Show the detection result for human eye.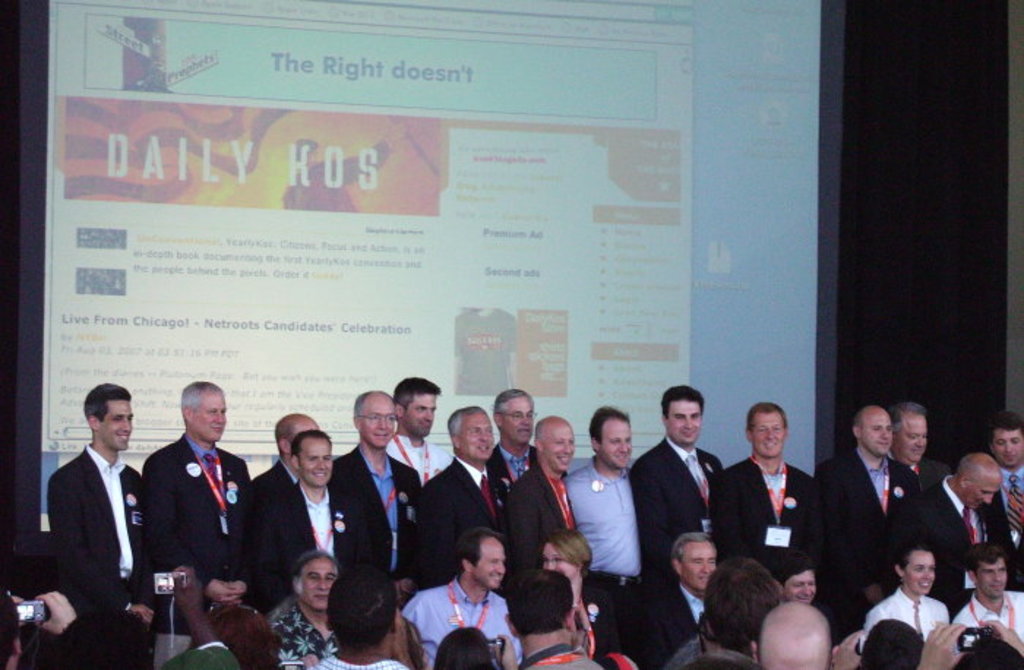
l=110, t=417, r=124, b=426.
